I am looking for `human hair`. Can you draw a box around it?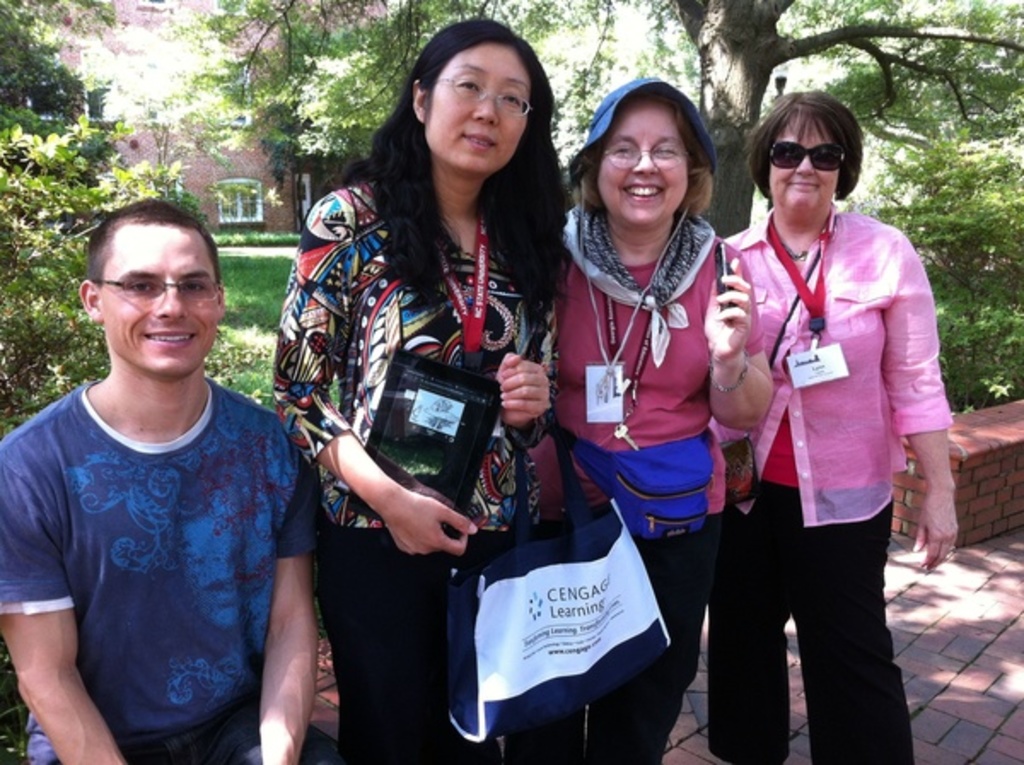
Sure, the bounding box is (left=746, top=87, right=862, bottom=203).
